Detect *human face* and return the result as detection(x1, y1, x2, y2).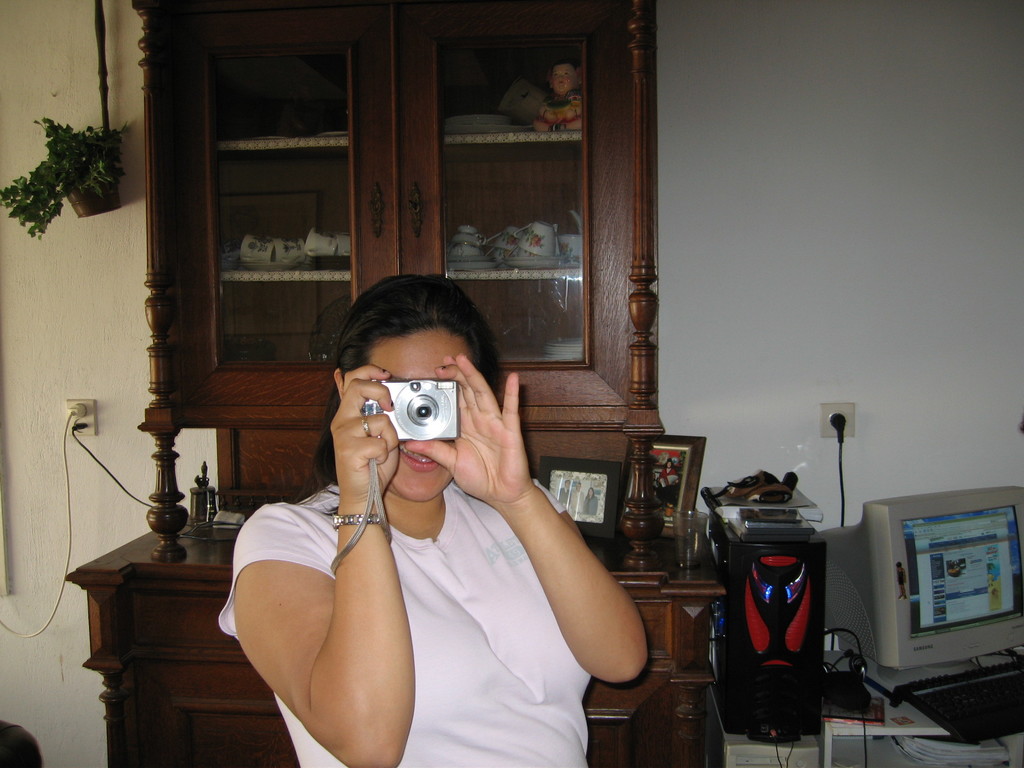
detection(365, 326, 468, 509).
